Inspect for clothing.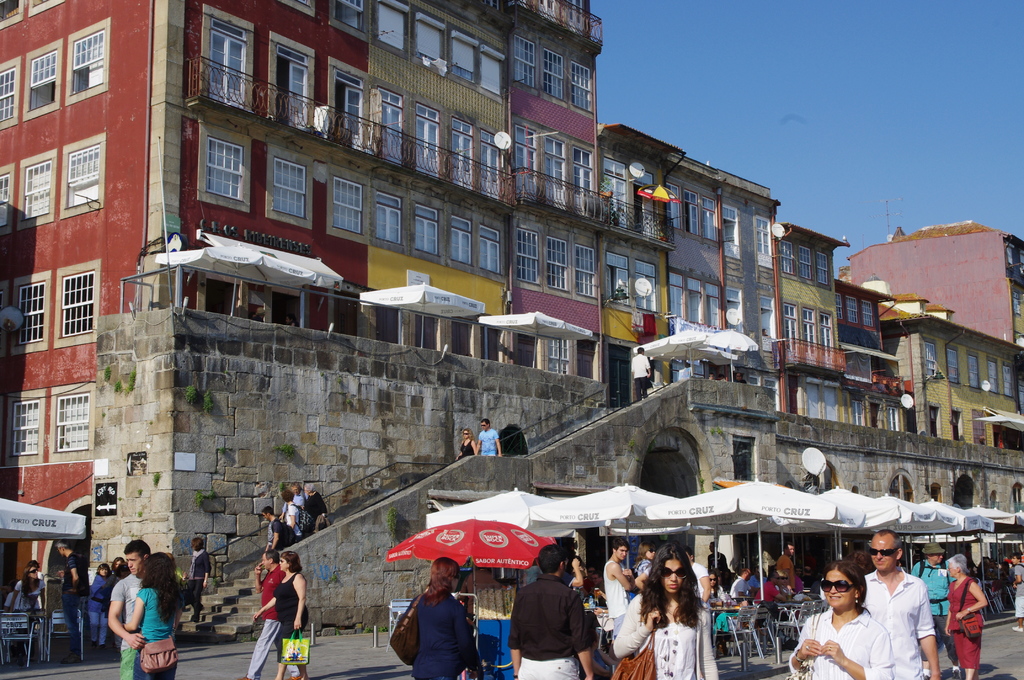
Inspection: <bbox>118, 647, 140, 679</bbox>.
